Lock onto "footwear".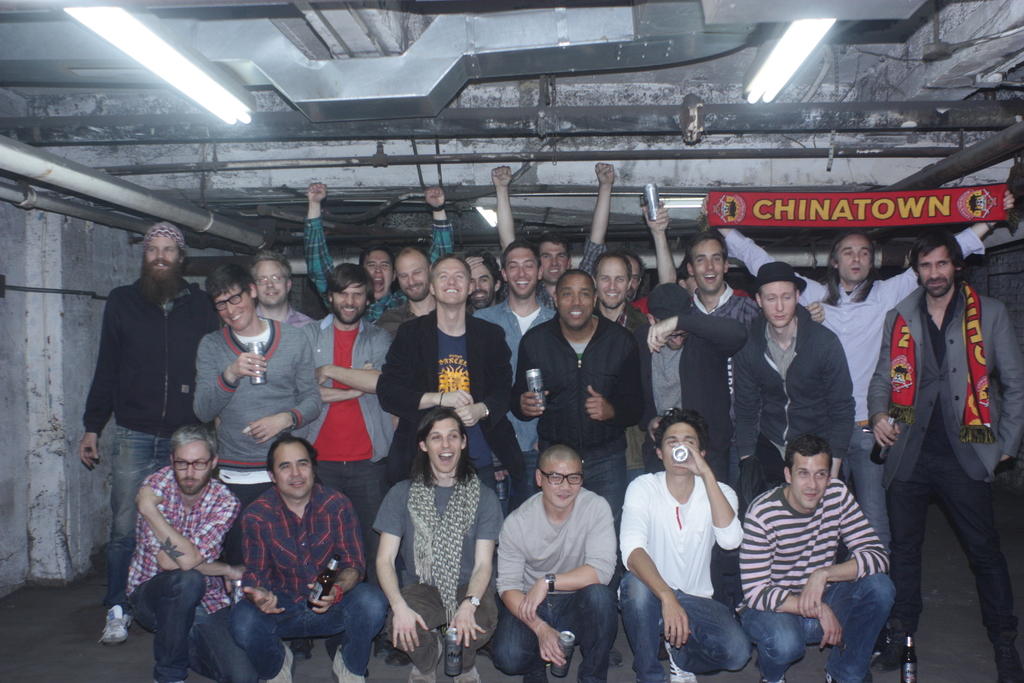
Locked: 260/645/300/682.
